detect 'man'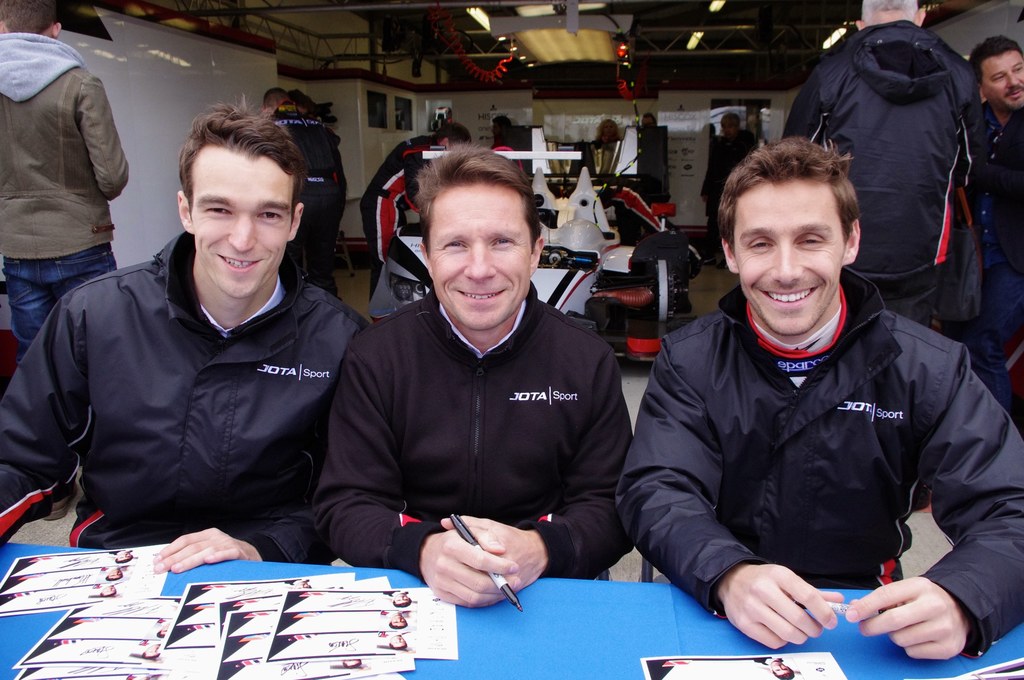
[left=616, top=133, right=1023, bottom=663]
